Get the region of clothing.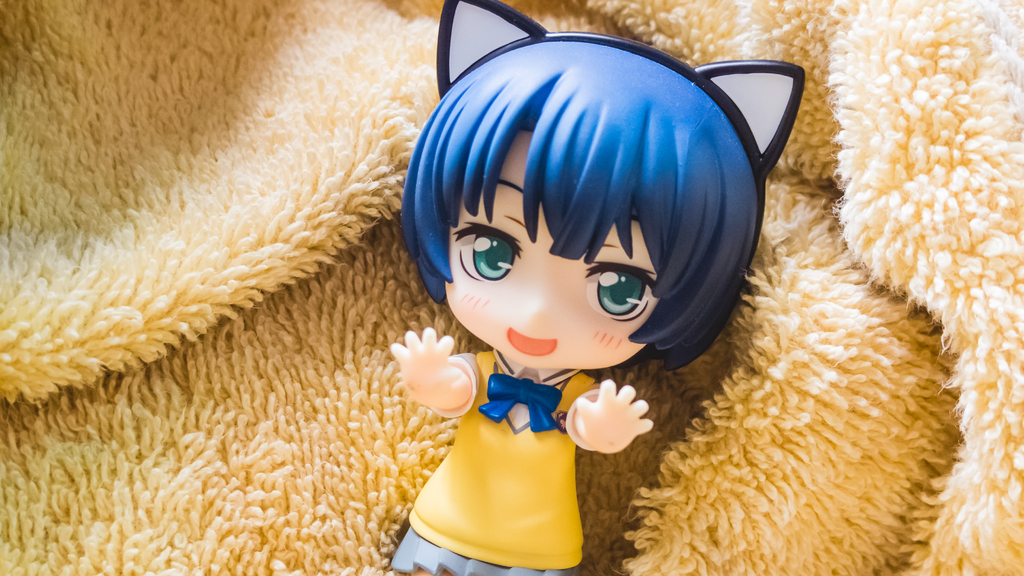
bbox=[400, 342, 609, 556].
